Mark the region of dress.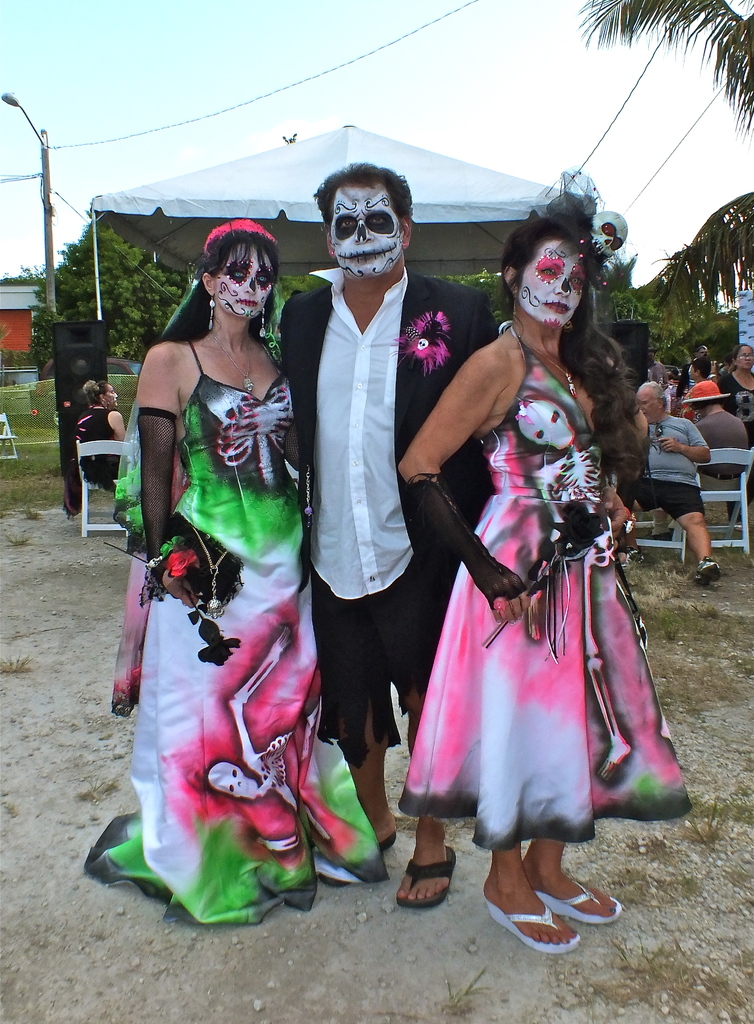
Region: crop(77, 337, 397, 927).
